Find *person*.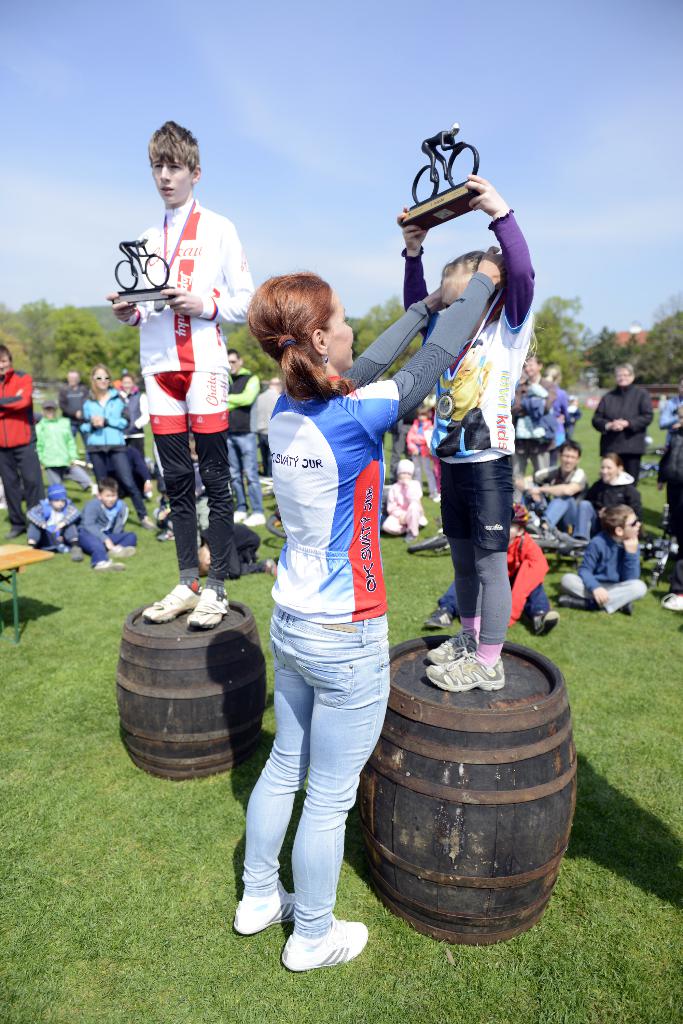
detection(583, 356, 662, 473).
